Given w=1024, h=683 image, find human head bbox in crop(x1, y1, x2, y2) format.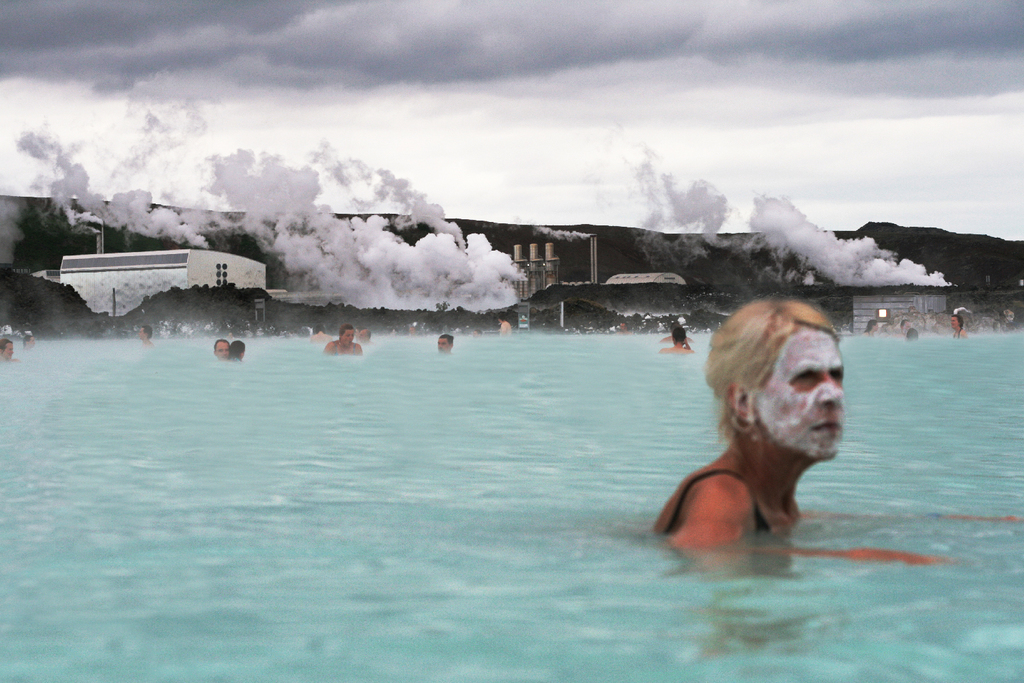
crop(902, 322, 911, 333).
